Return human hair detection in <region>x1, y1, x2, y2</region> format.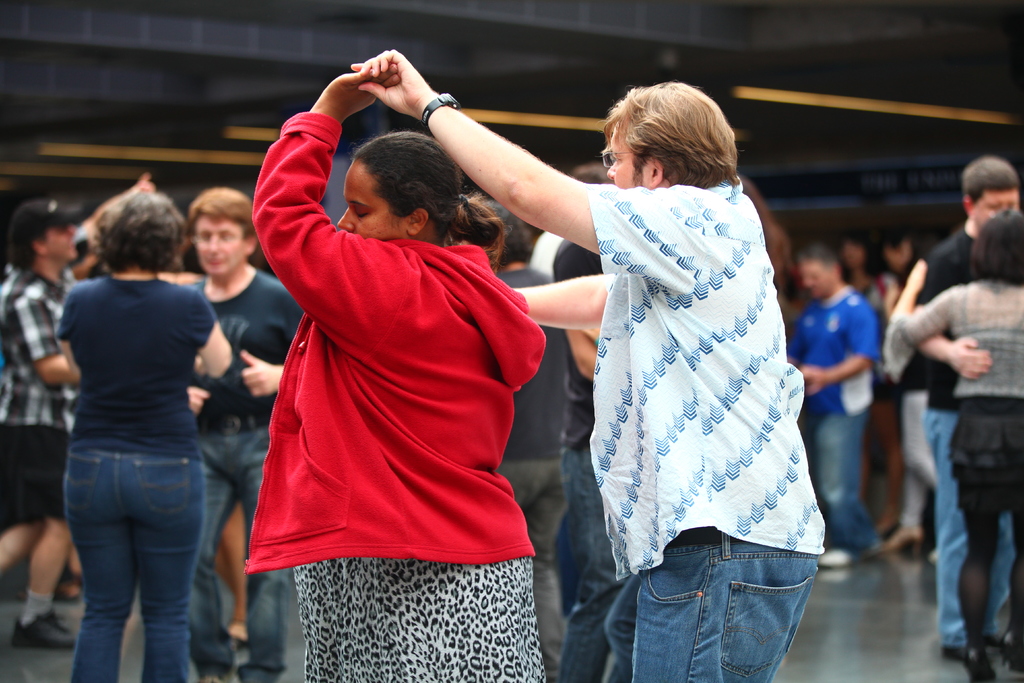
<region>90, 187, 184, 274</region>.
